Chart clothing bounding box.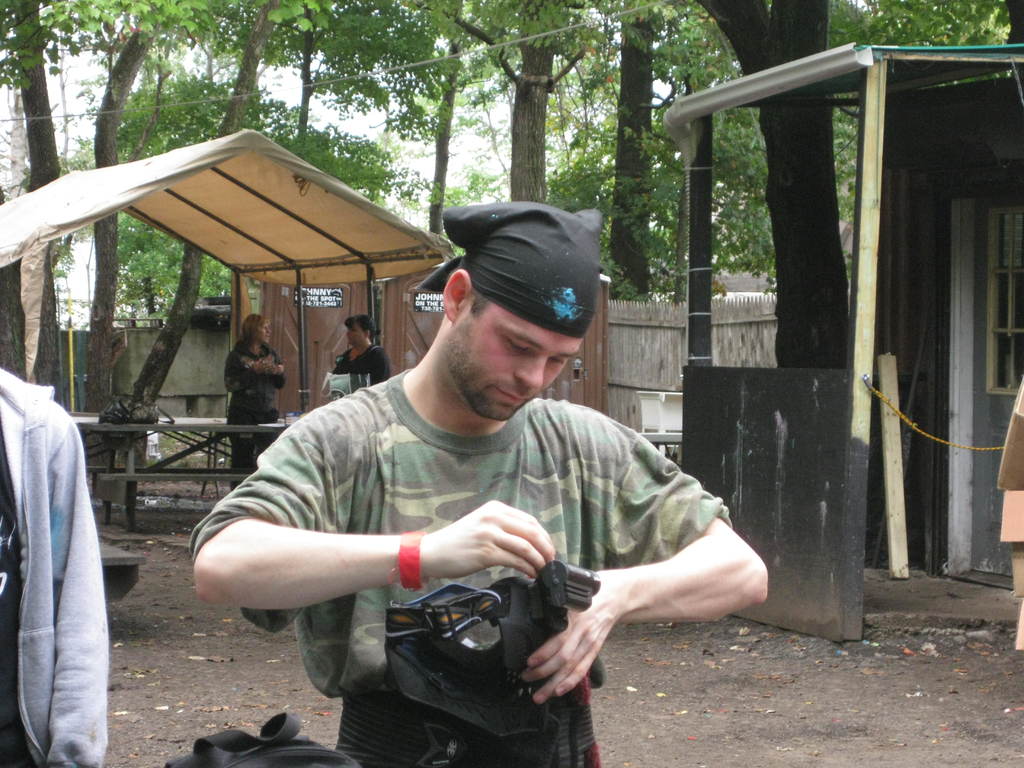
Charted: 0,365,110,767.
